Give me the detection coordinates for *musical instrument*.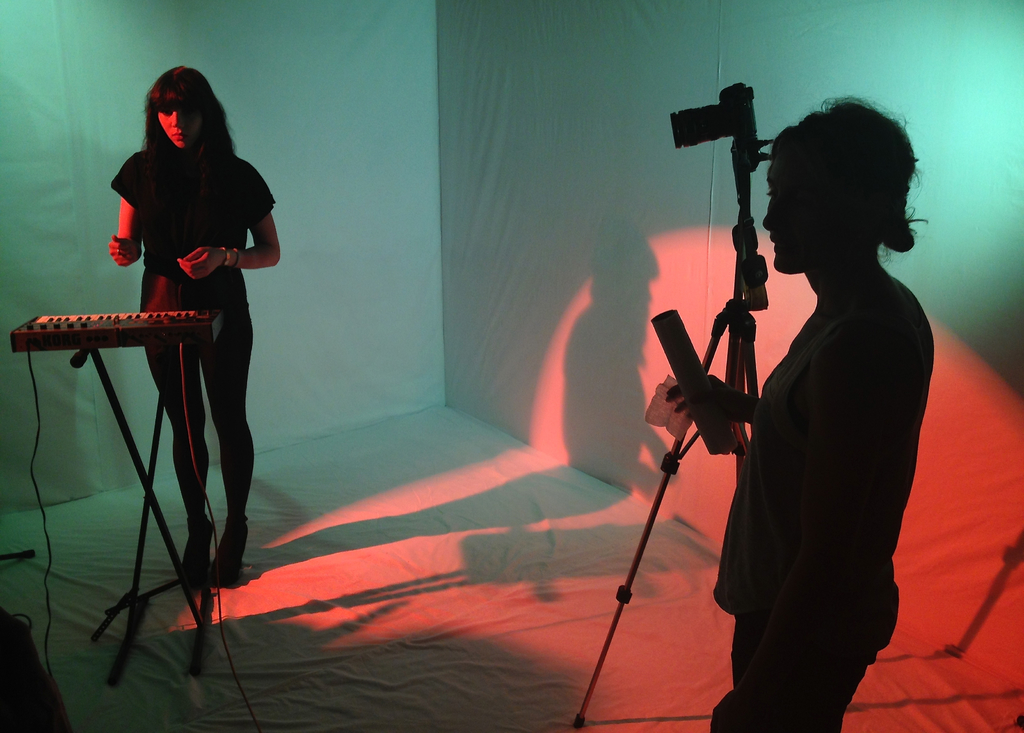
7/305/227/353.
